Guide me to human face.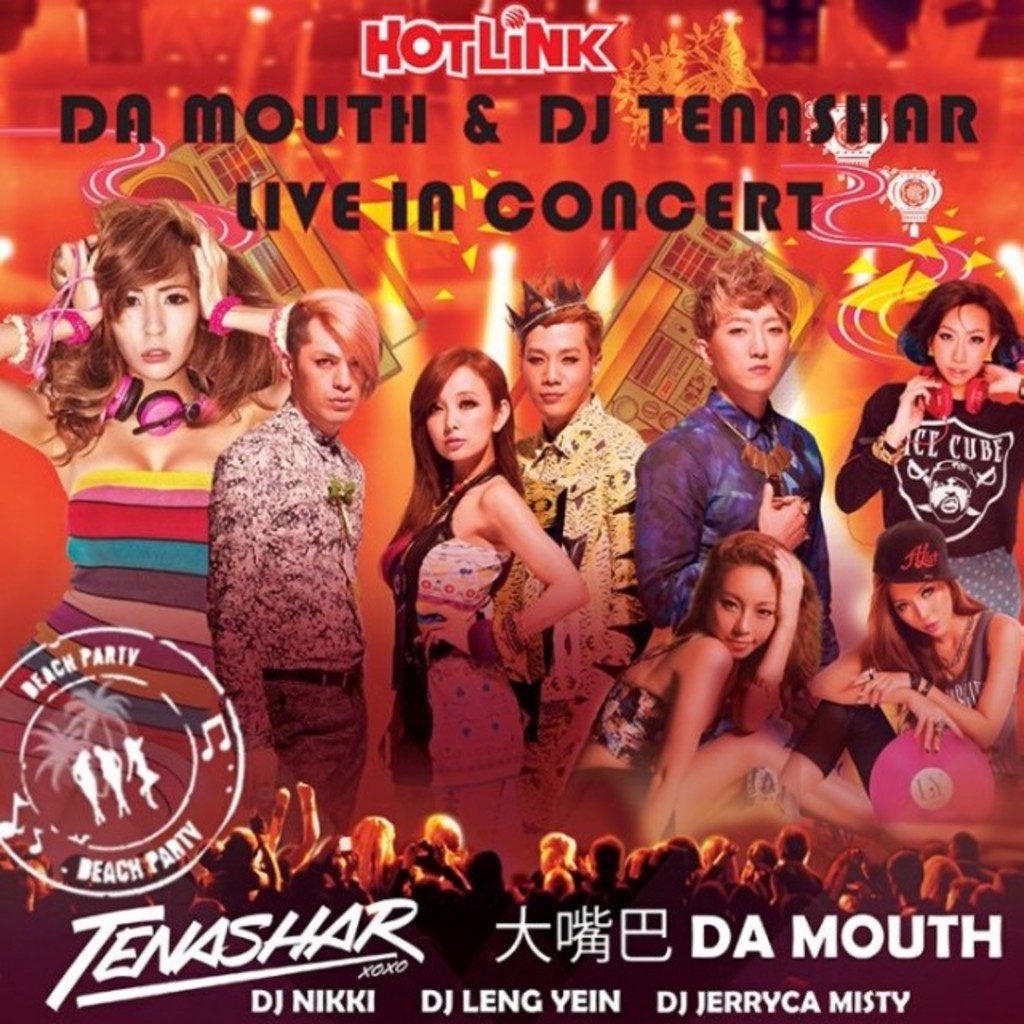
Guidance: left=520, top=322, right=589, bottom=418.
